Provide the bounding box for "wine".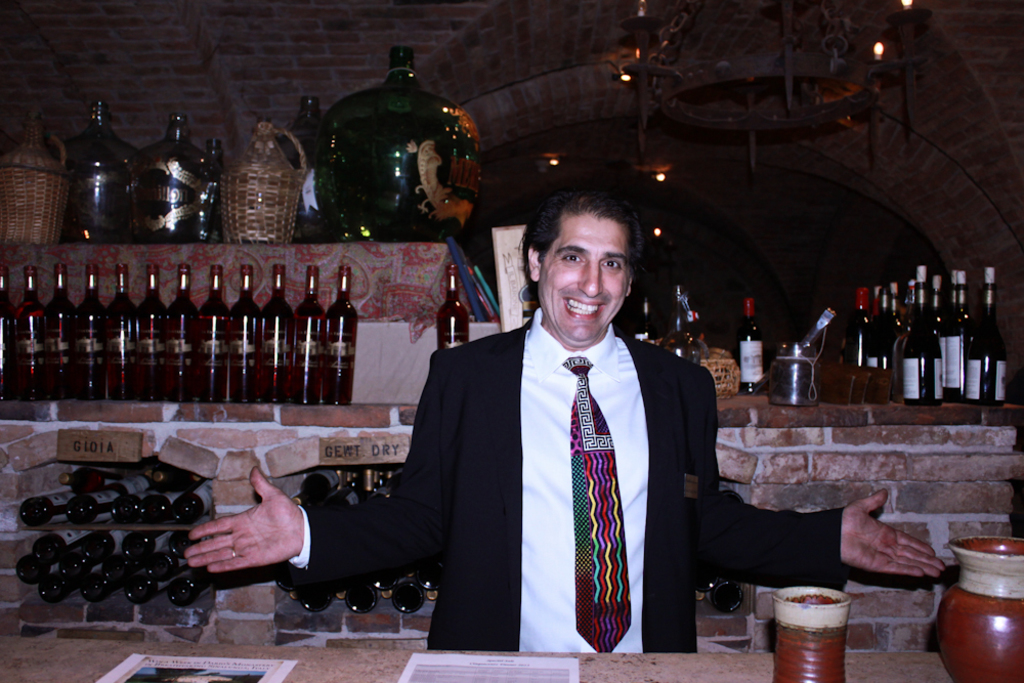
<bbox>69, 488, 114, 523</bbox>.
